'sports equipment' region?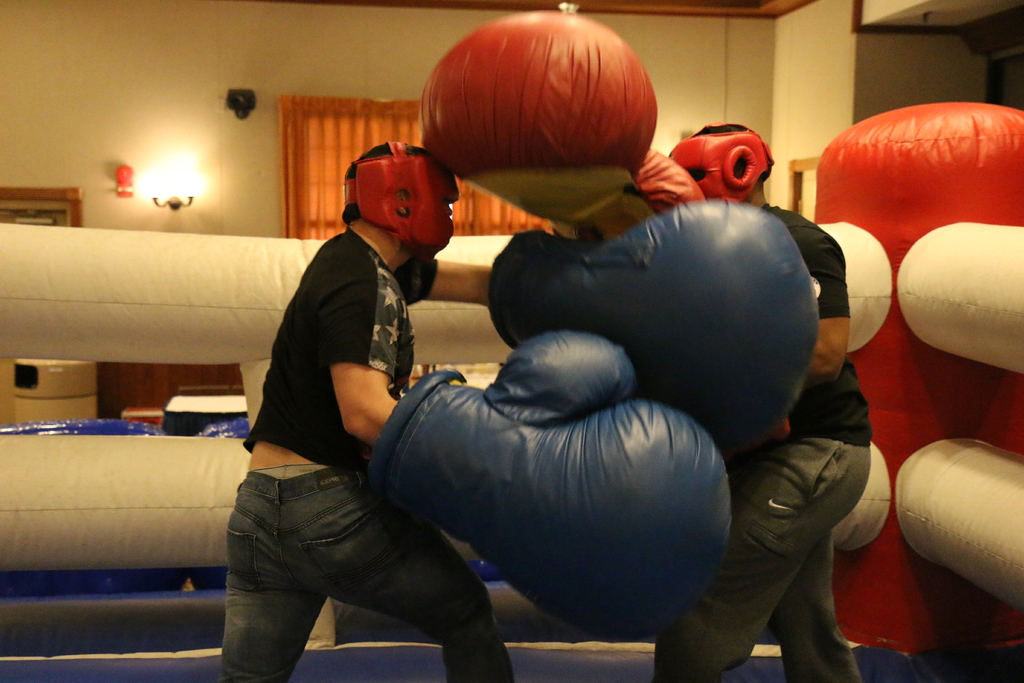
locate(365, 328, 730, 641)
